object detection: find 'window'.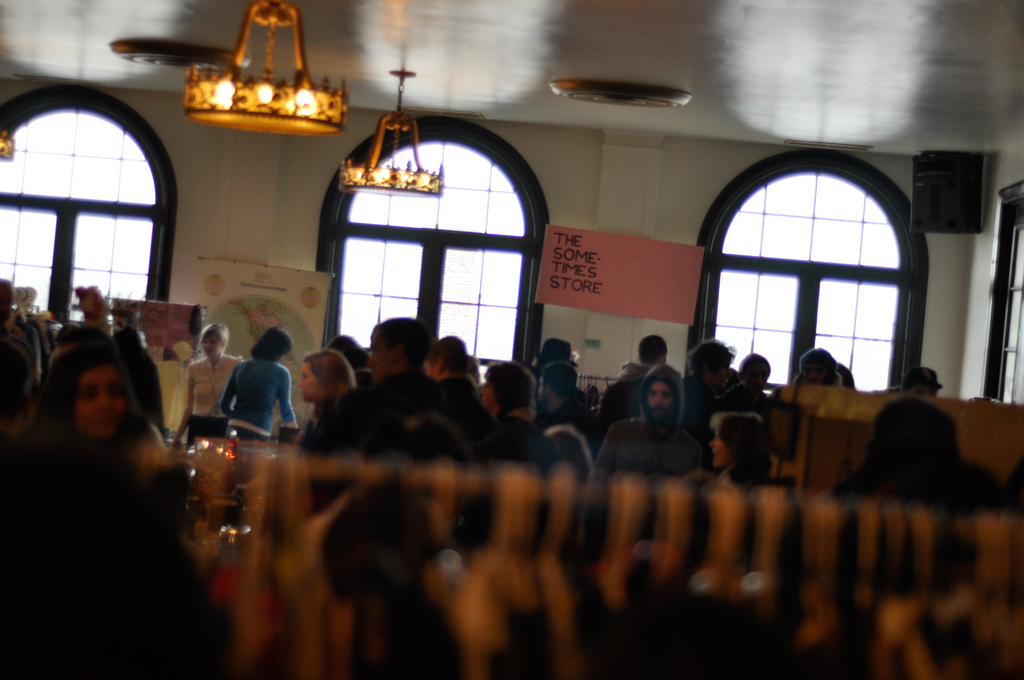
687:145:927:391.
